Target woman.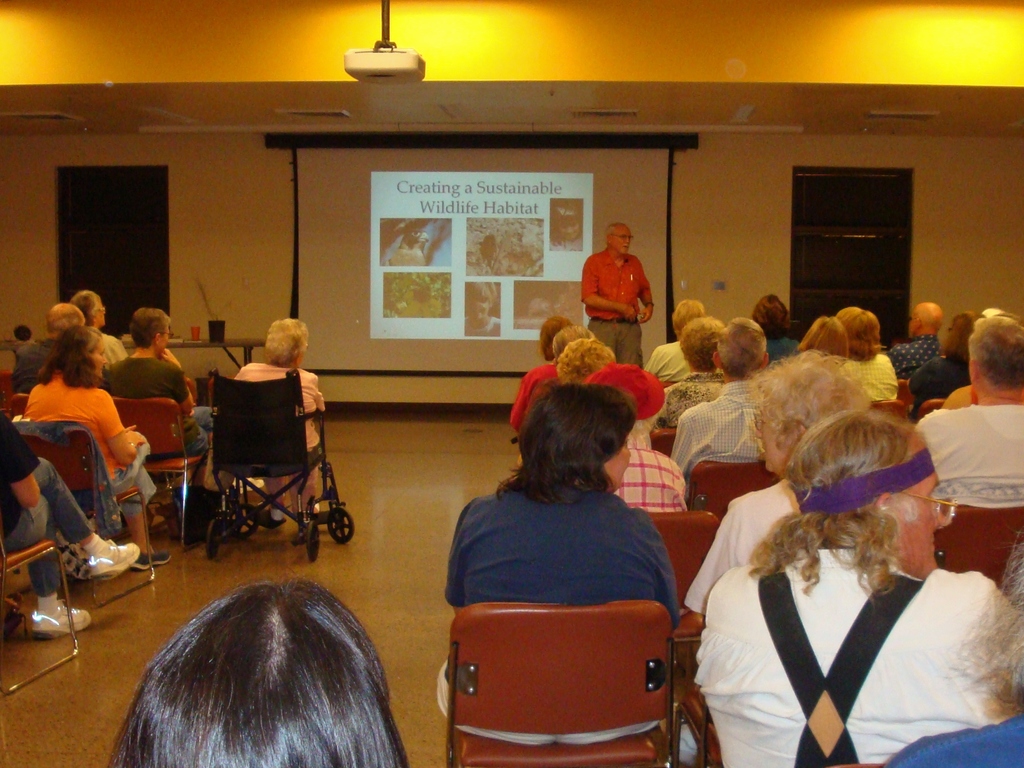
Target region: bbox=[232, 316, 324, 534].
